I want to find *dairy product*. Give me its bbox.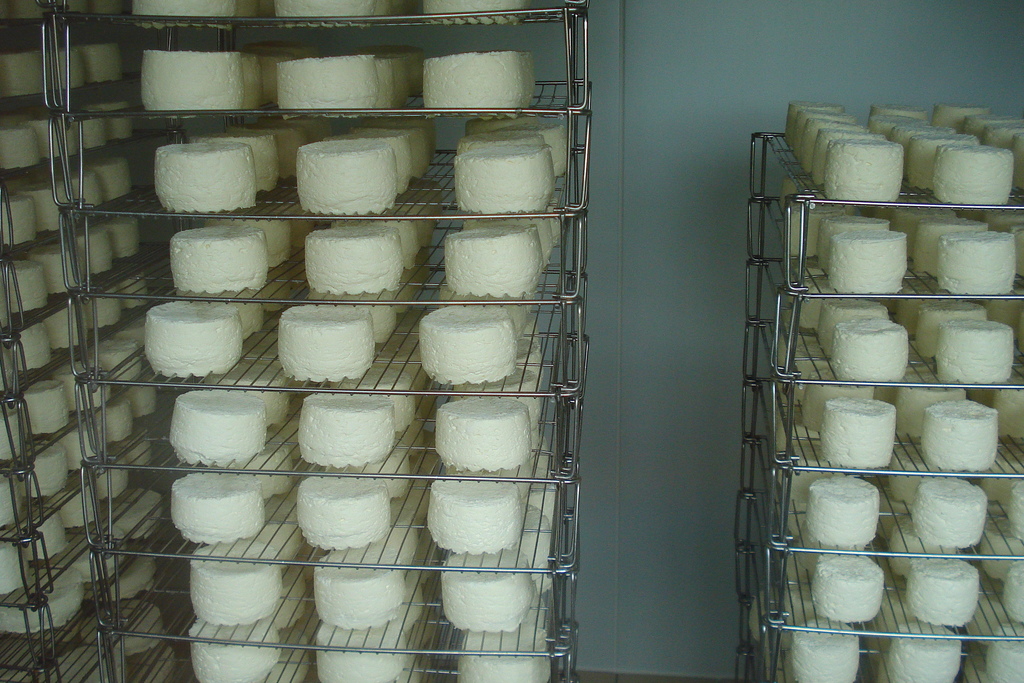
[124,56,245,104].
